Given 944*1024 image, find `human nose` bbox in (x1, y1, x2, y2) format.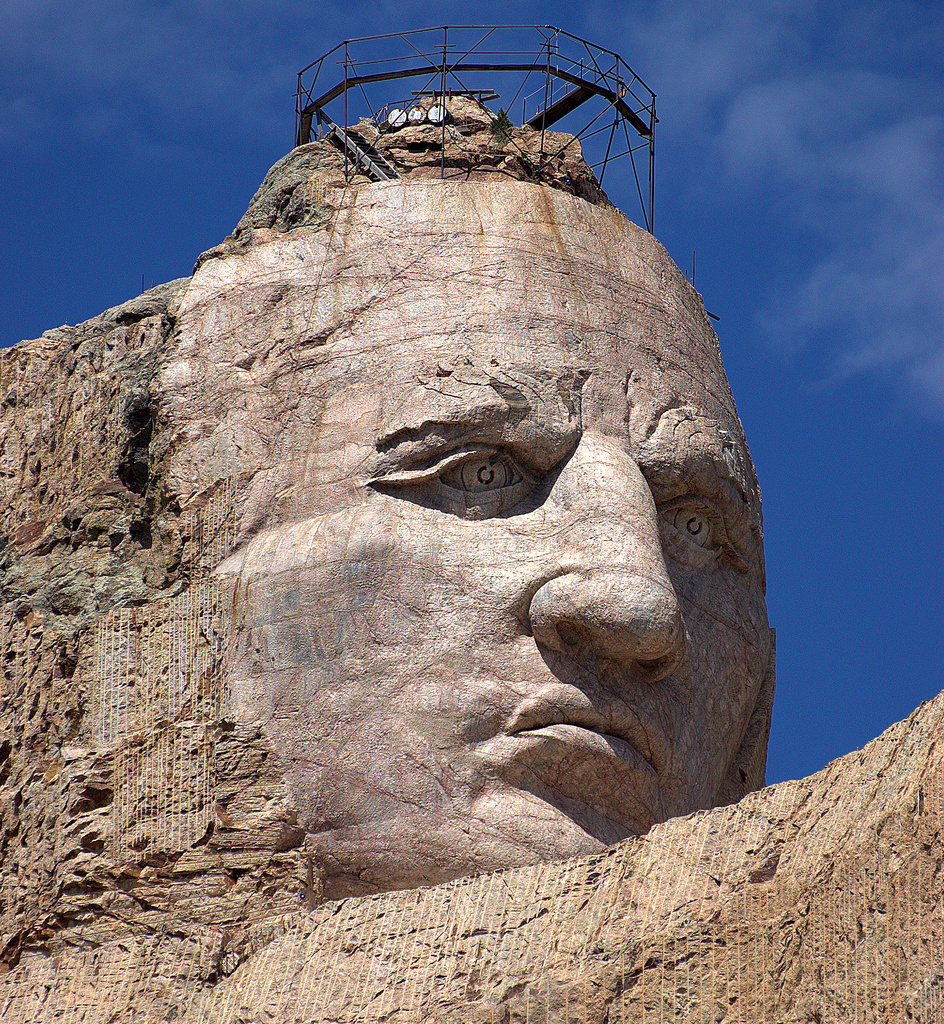
(527, 422, 684, 686).
